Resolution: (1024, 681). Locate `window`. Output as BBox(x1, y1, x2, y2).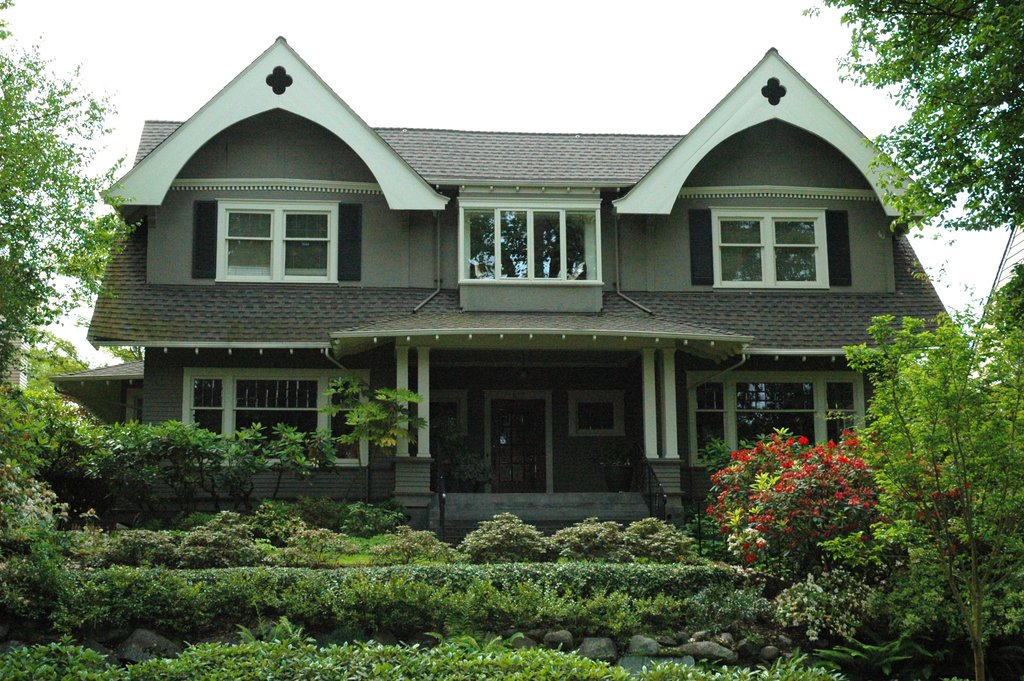
BBox(219, 203, 339, 286).
